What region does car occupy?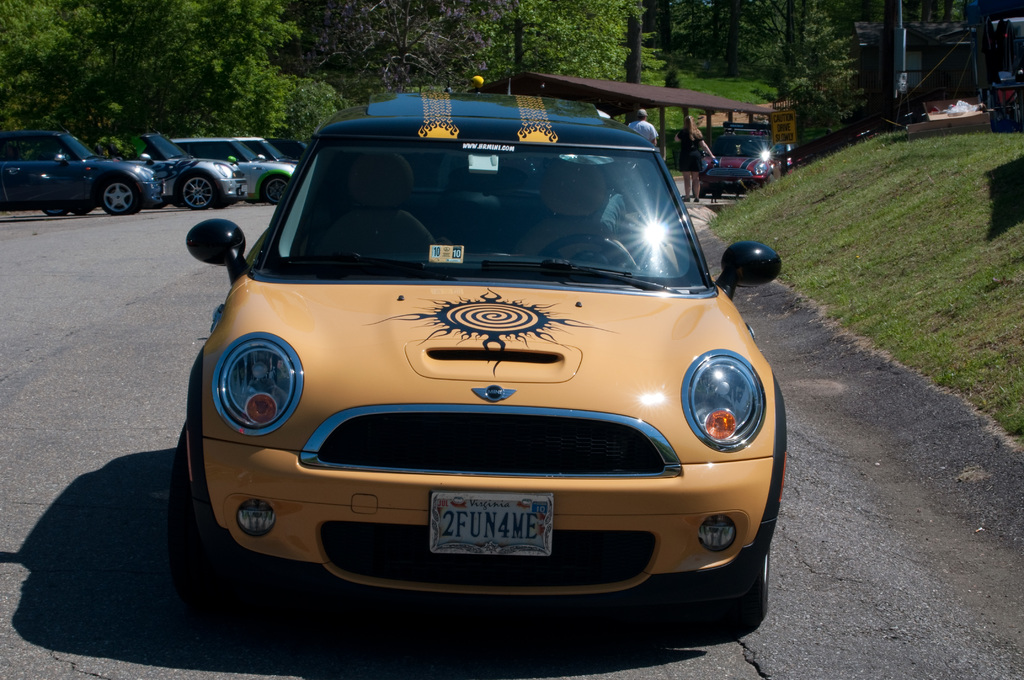
0:129:161:216.
